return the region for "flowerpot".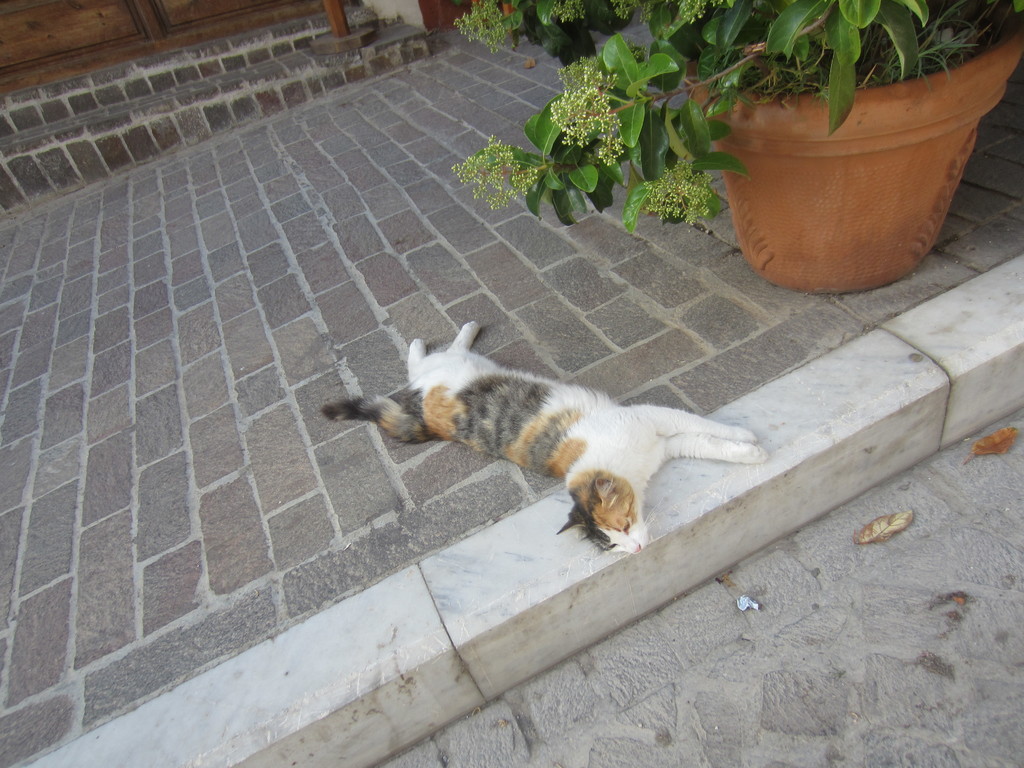
left=707, top=19, right=979, bottom=281.
